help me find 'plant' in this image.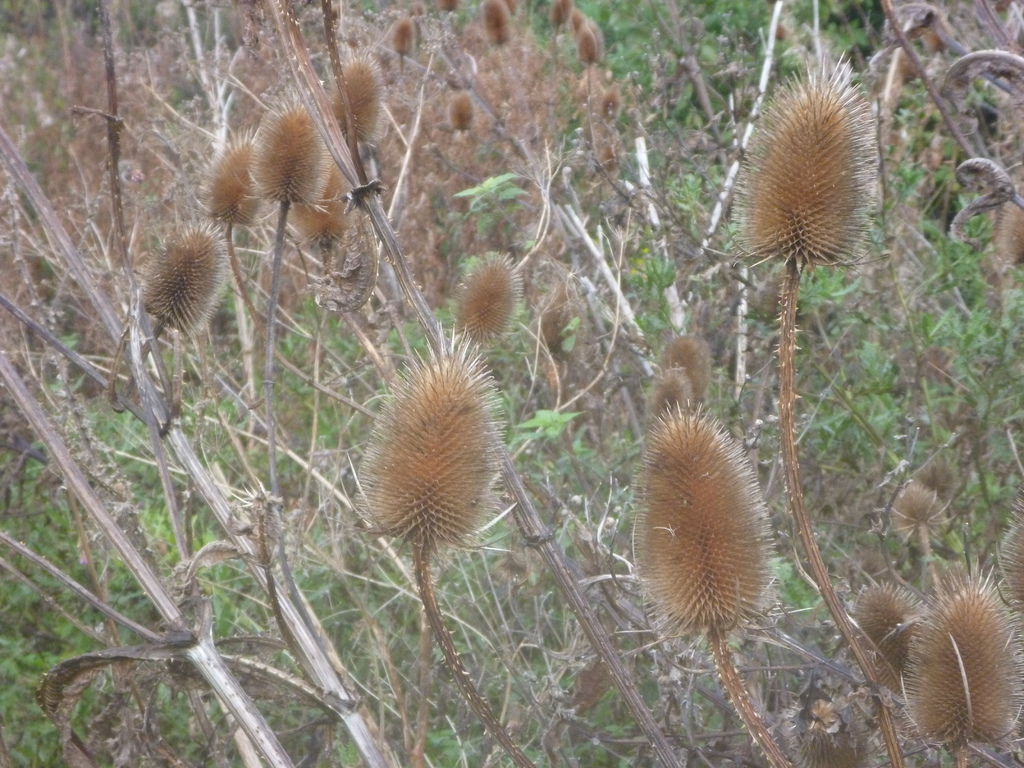
Found it: box(841, 539, 1023, 752).
